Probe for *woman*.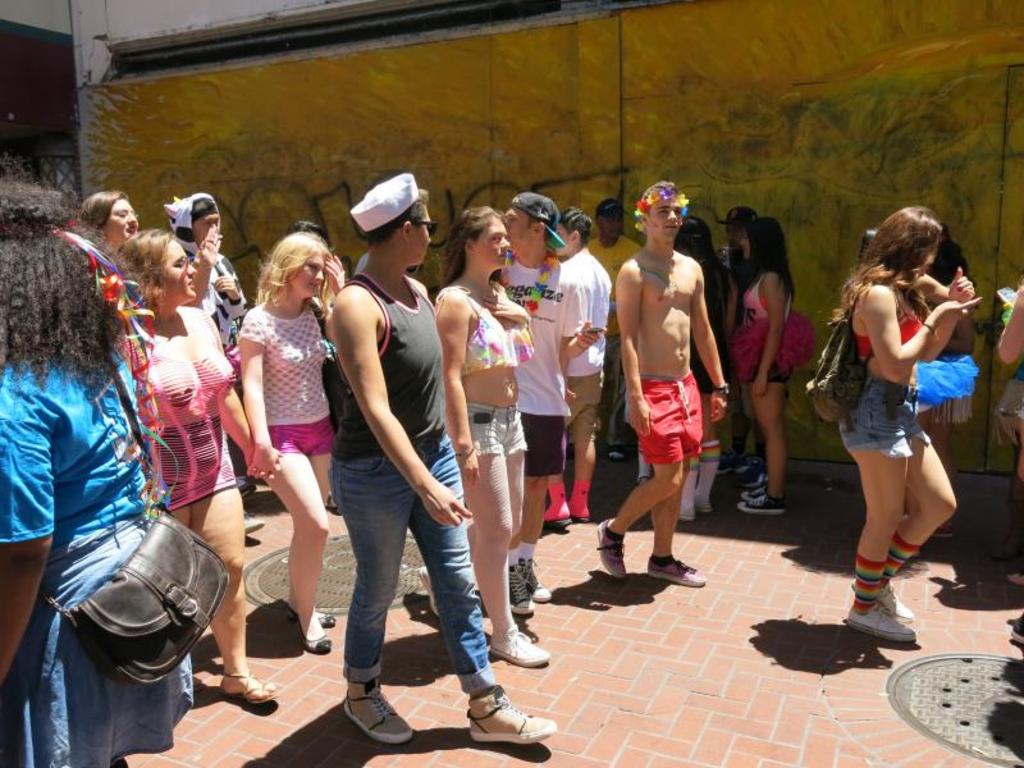
Probe result: x1=678, y1=219, x2=721, y2=526.
